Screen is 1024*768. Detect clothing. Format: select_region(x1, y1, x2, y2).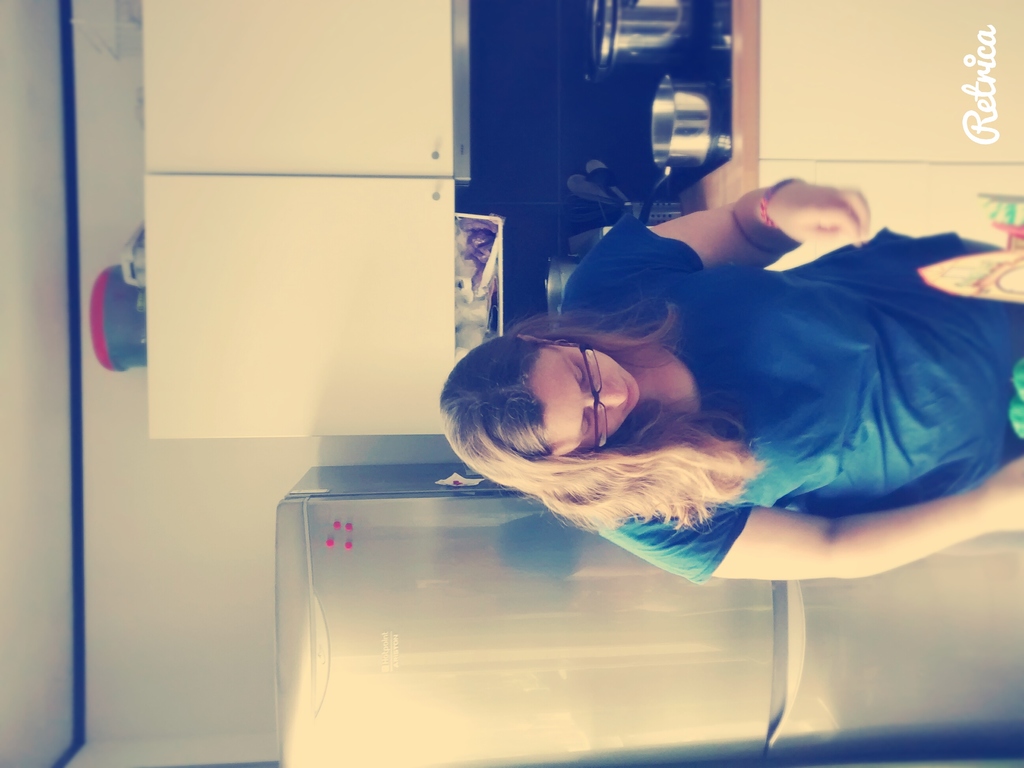
select_region(571, 236, 1023, 587).
